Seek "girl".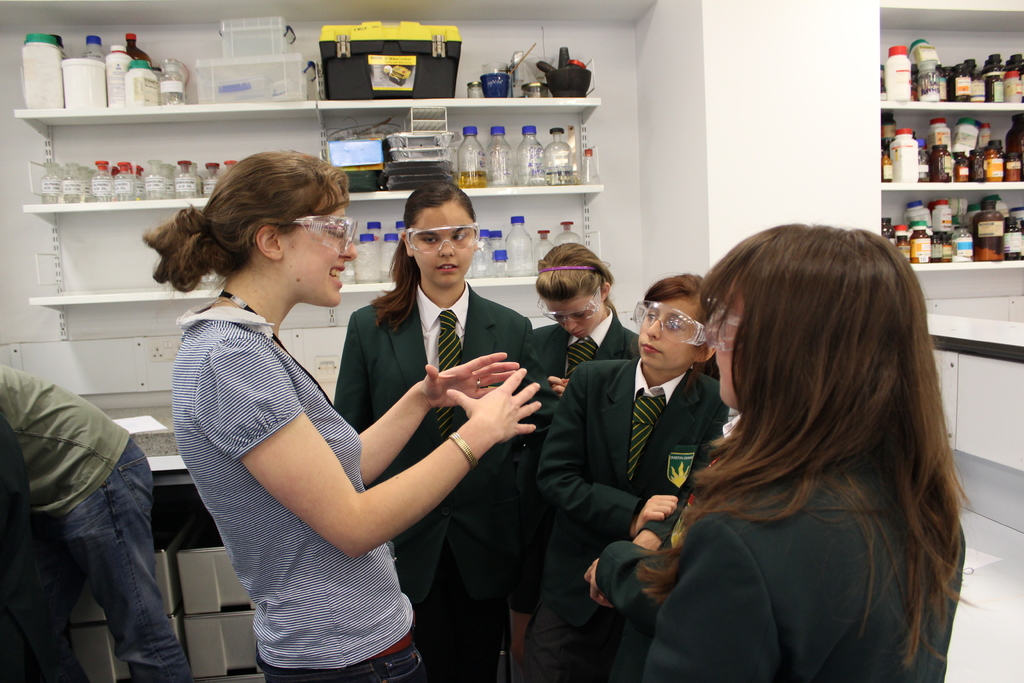
{"x1": 506, "y1": 239, "x2": 637, "y2": 681}.
